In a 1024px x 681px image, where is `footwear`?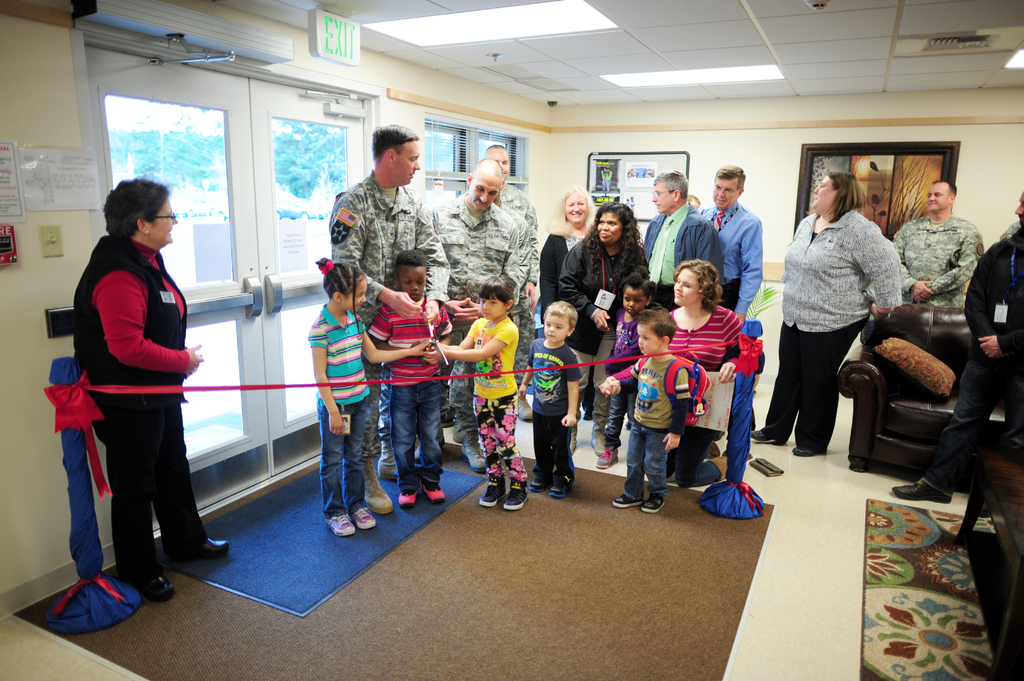
<bbox>394, 483, 419, 506</bbox>.
